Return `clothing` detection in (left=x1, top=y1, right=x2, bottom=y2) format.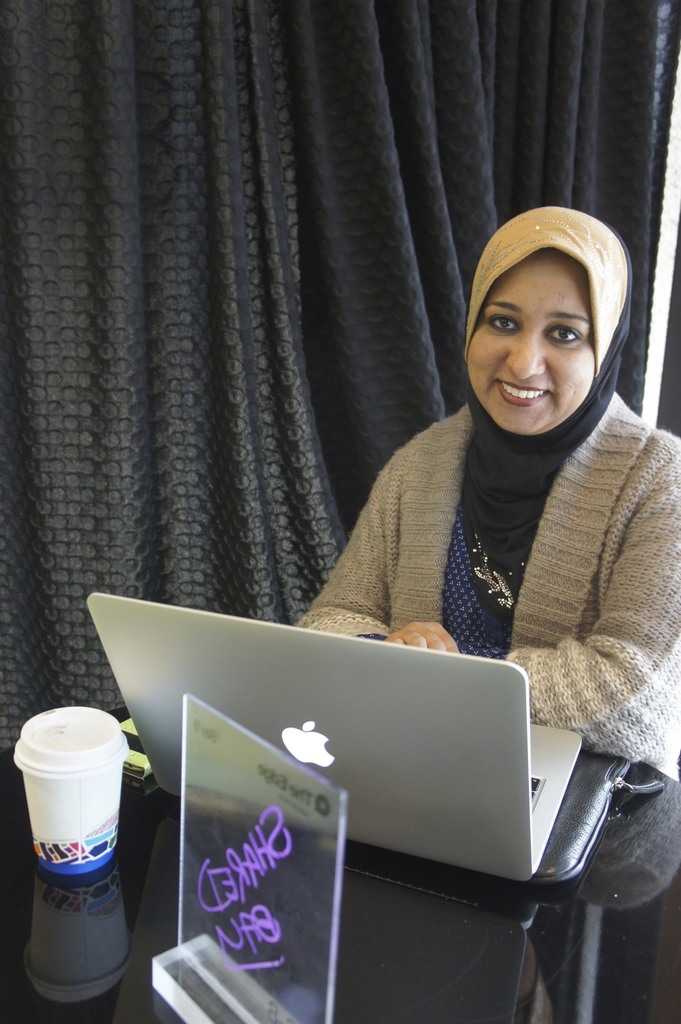
(left=239, top=204, right=680, bottom=1017).
